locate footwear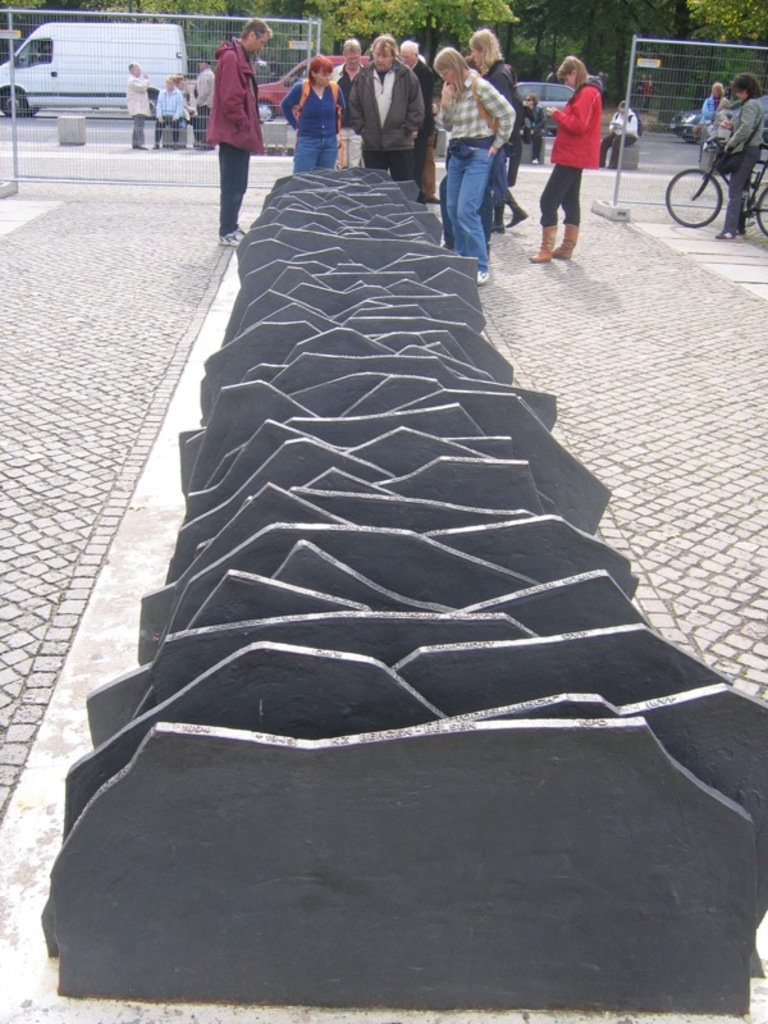
locate(219, 215, 246, 244)
